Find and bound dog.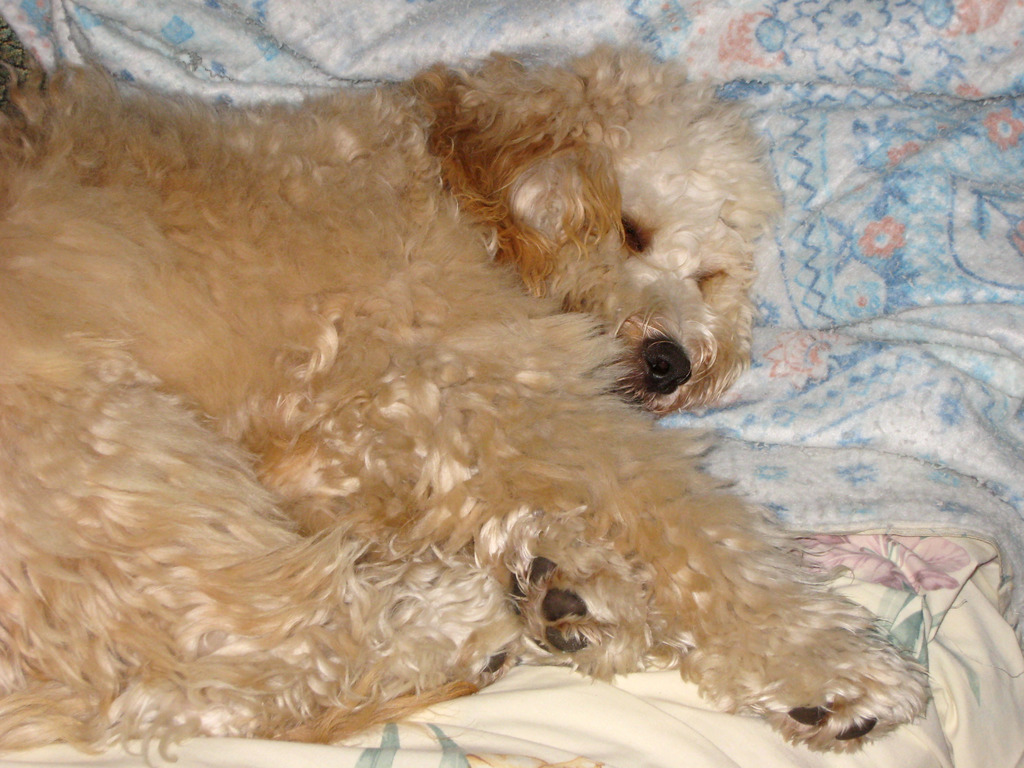
Bound: <region>0, 44, 932, 767</region>.
